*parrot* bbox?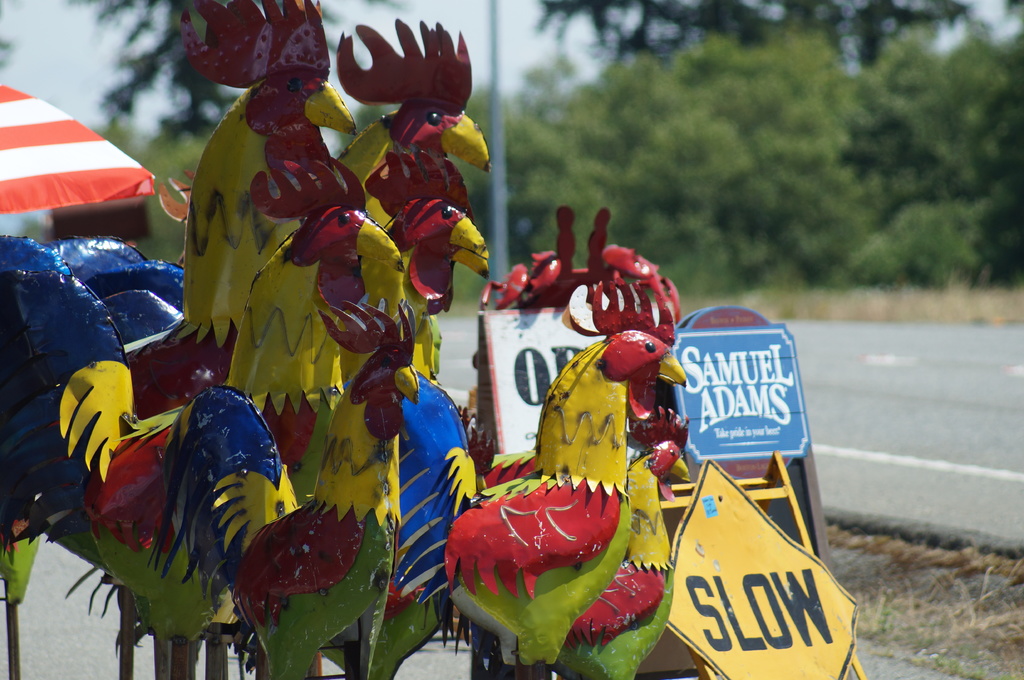
bbox=(40, 156, 404, 679)
